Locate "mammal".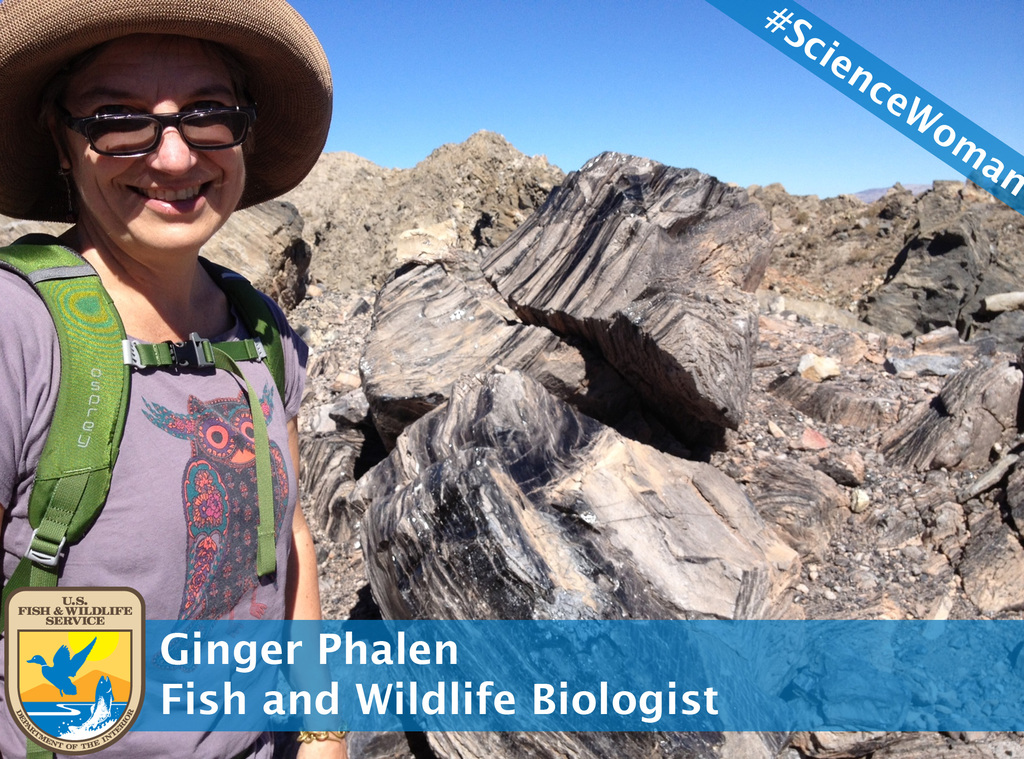
Bounding box: detection(3, 61, 434, 703).
